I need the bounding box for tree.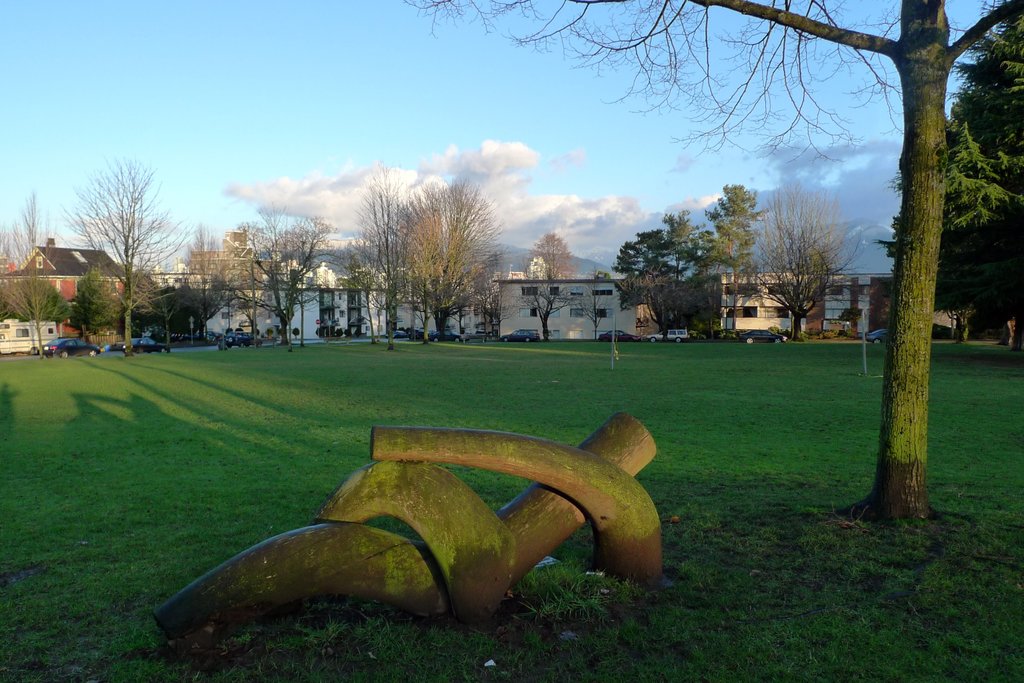
Here it is: bbox=[165, 218, 227, 359].
